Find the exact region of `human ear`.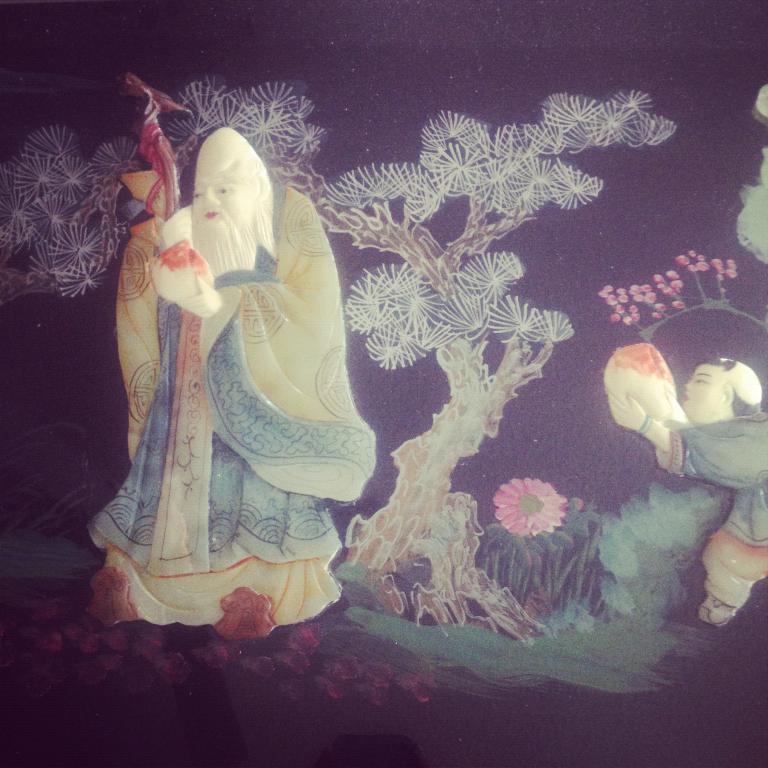
Exact region: (720, 382, 734, 411).
